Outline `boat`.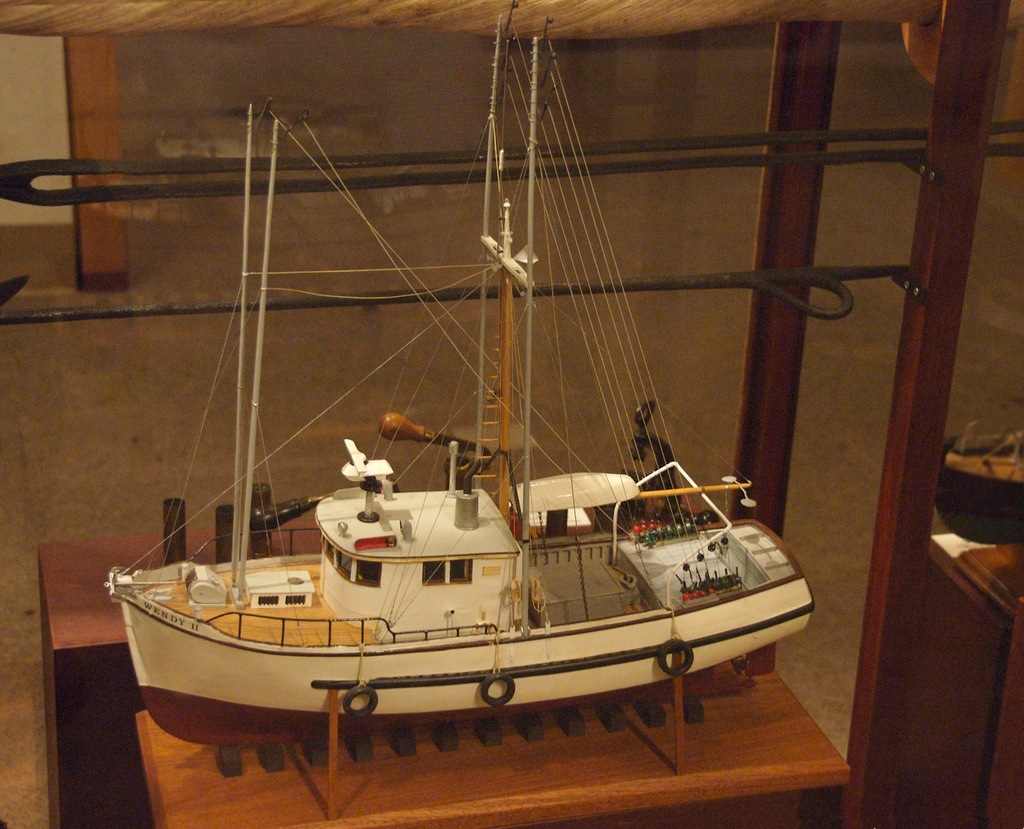
Outline: select_region(938, 412, 1023, 547).
